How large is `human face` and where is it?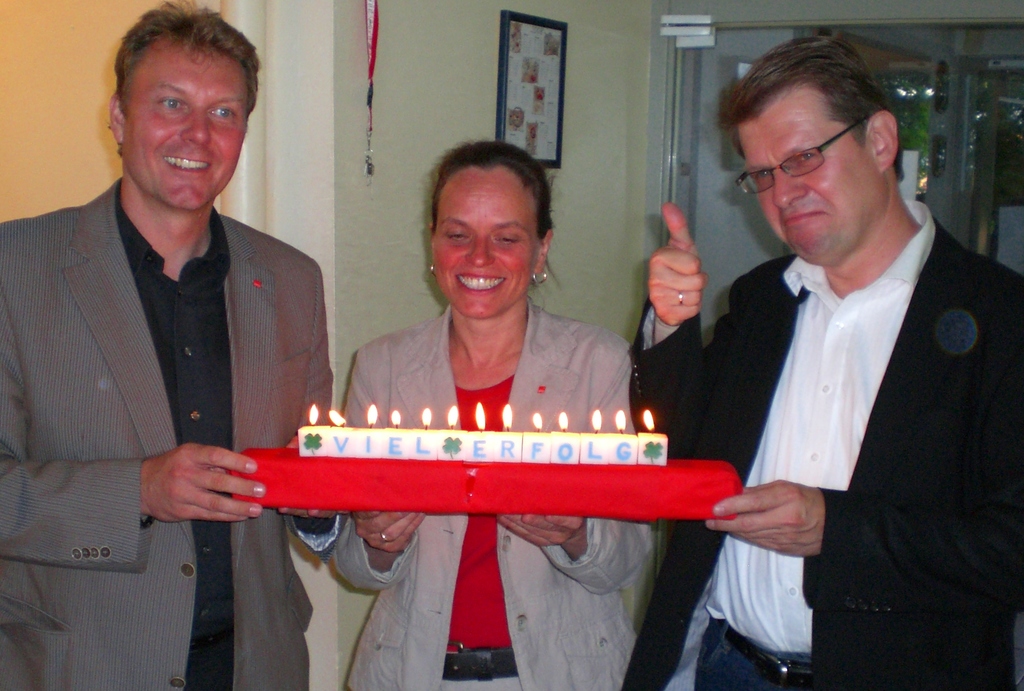
Bounding box: rect(124, 51, 254, 212).
